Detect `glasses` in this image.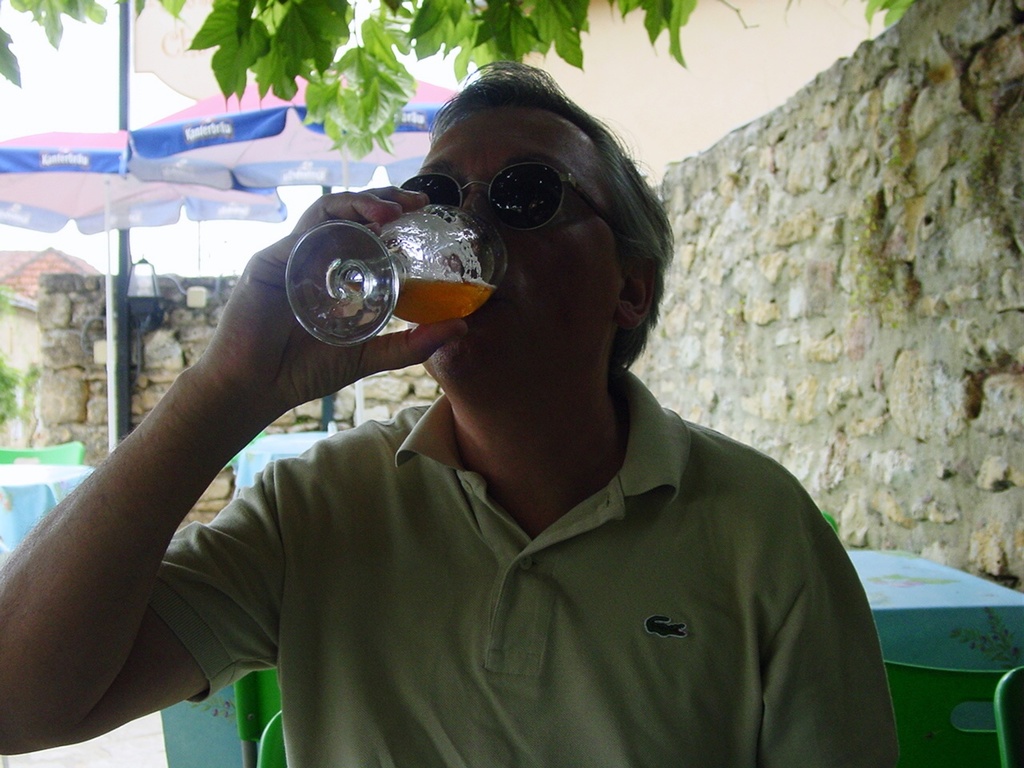
Detection: (x1=400, y1=166, x2=622, y2=232).
